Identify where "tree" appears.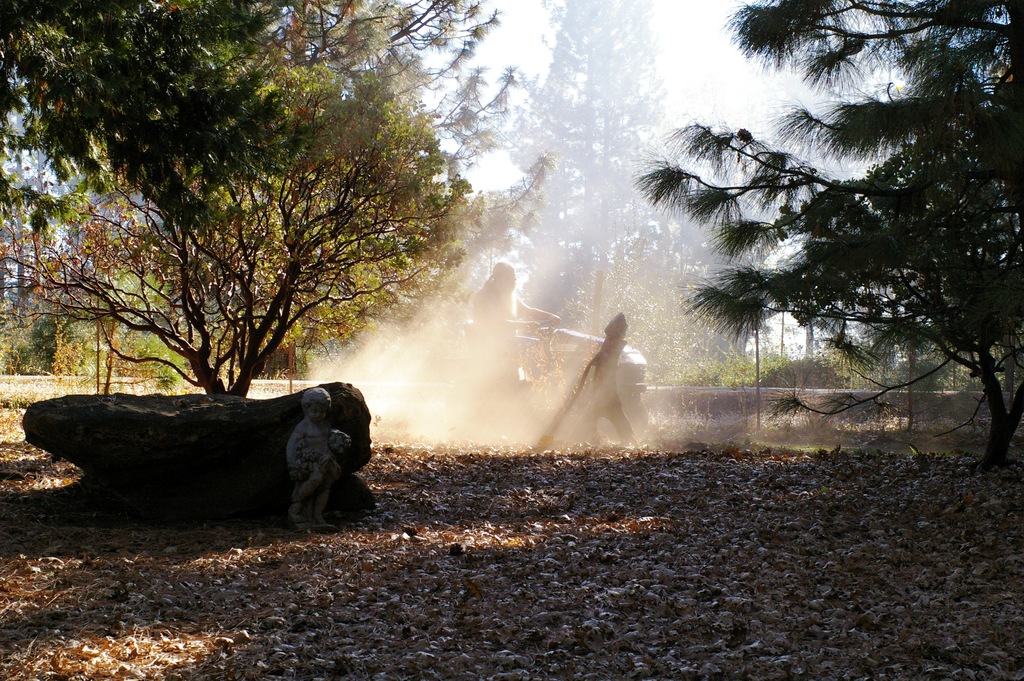
Appears at detection(86, 0, 545, 385).
